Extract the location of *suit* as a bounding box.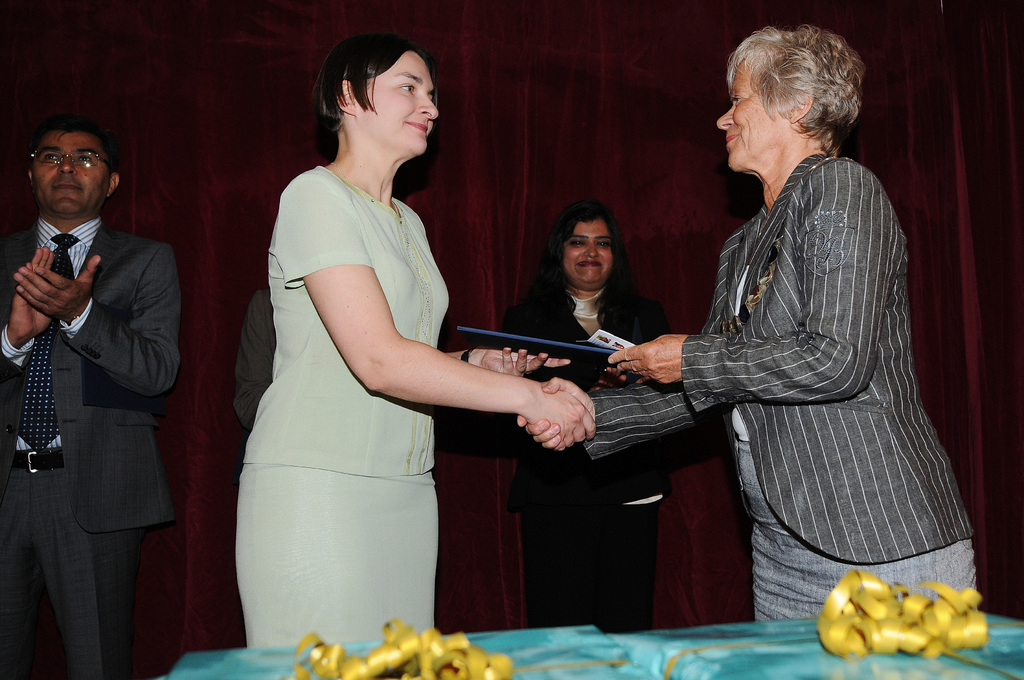
12 102 180 679.
